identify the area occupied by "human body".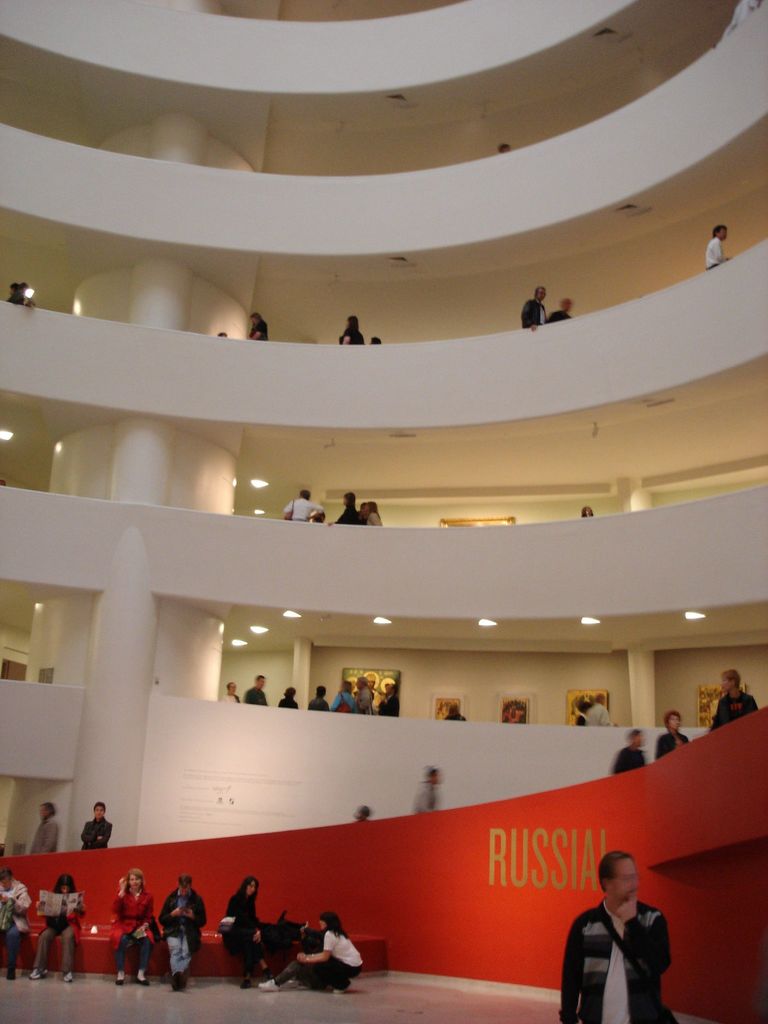
Area: x1=586 y1=693 x2=611 y2=721.
